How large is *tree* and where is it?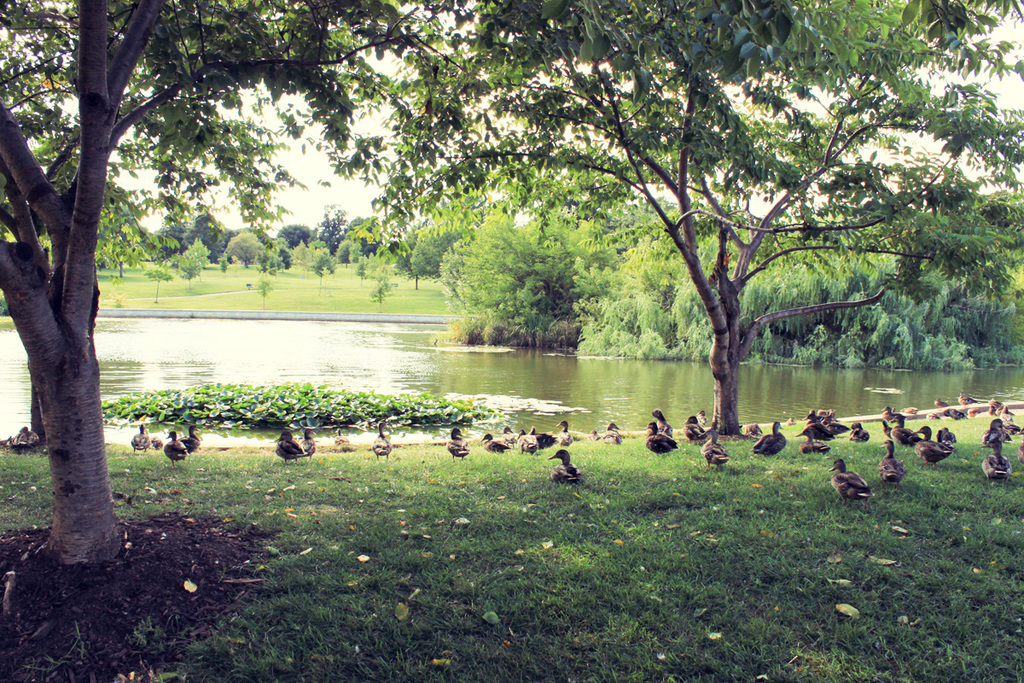
Bounding box: (left=235, top=227, right=271, bottom=248).
